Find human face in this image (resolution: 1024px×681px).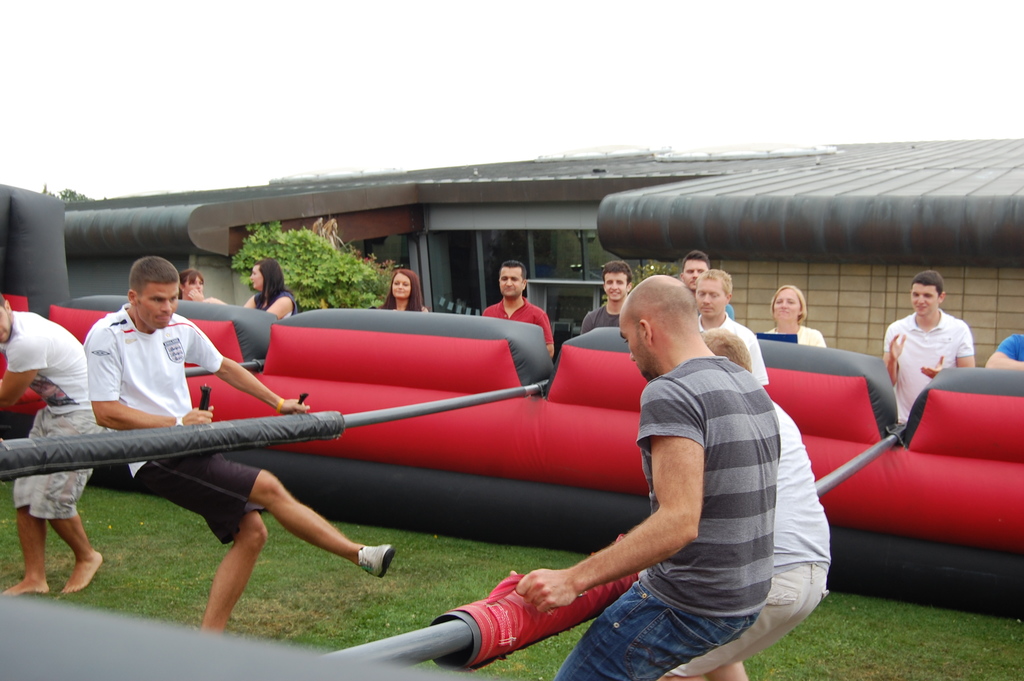
(680, 261, 700, 290).
